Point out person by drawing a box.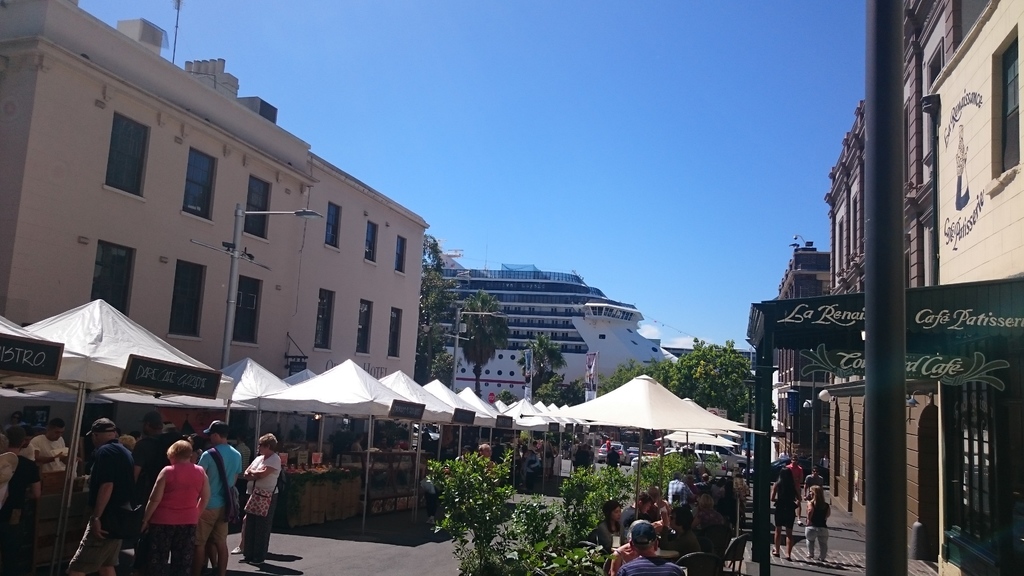
{"left": 50, "top": 413, "right": 136, "bottom": 570}.
